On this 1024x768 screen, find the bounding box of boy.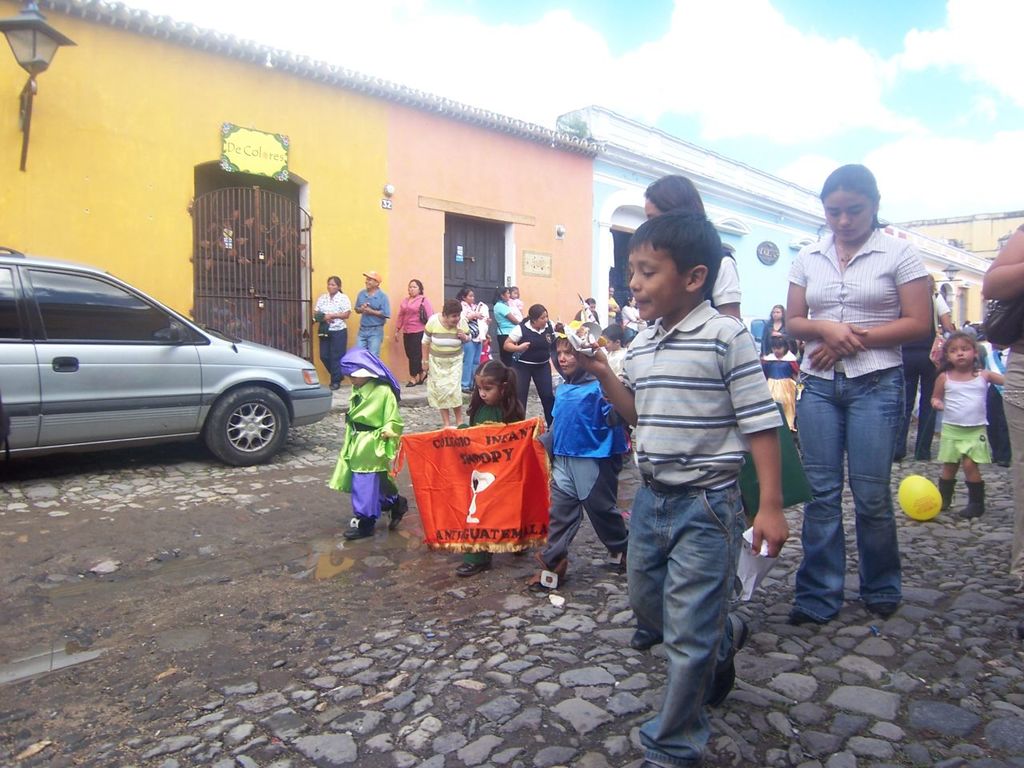
Bounding box: [594,222,788,751].
